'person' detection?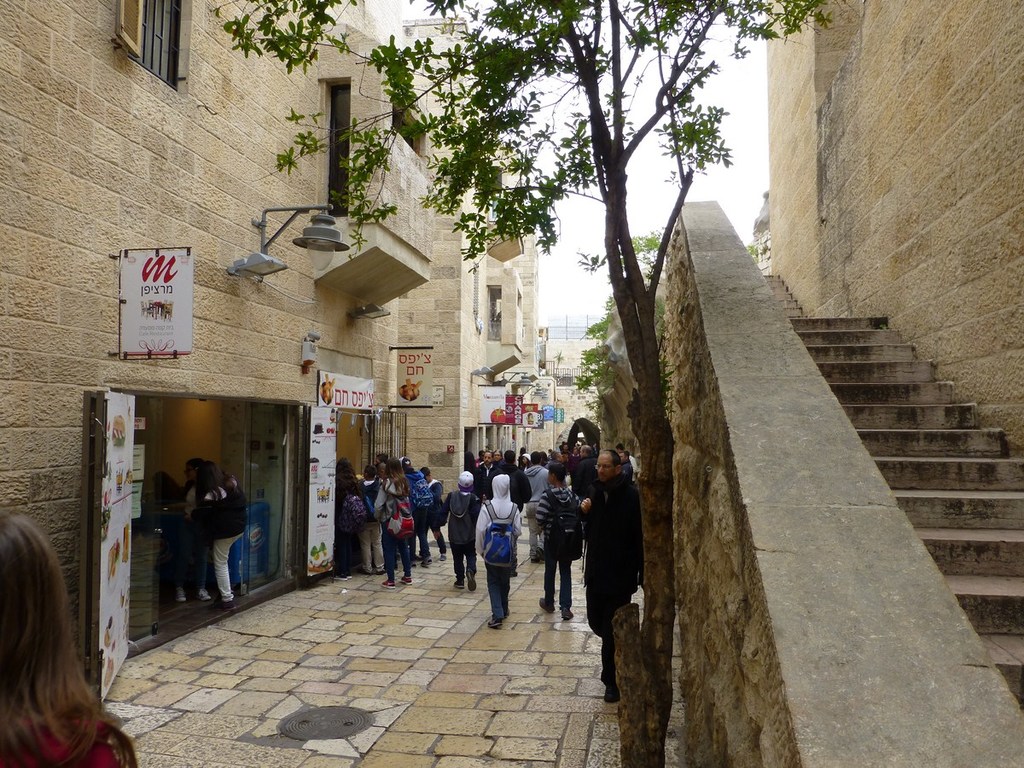
527,451,553,561
